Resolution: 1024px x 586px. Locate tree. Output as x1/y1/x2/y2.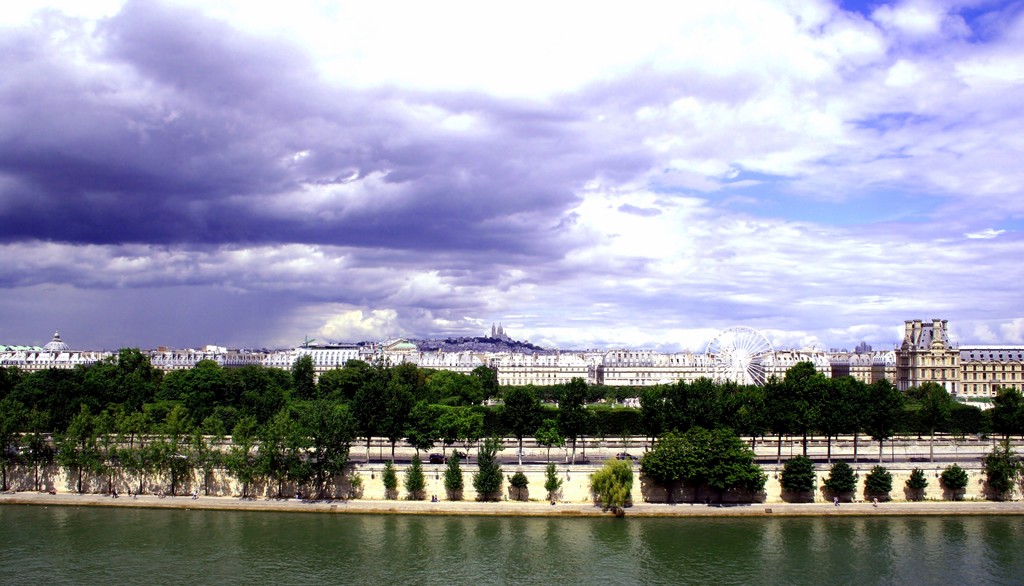
586/456/640/502.
